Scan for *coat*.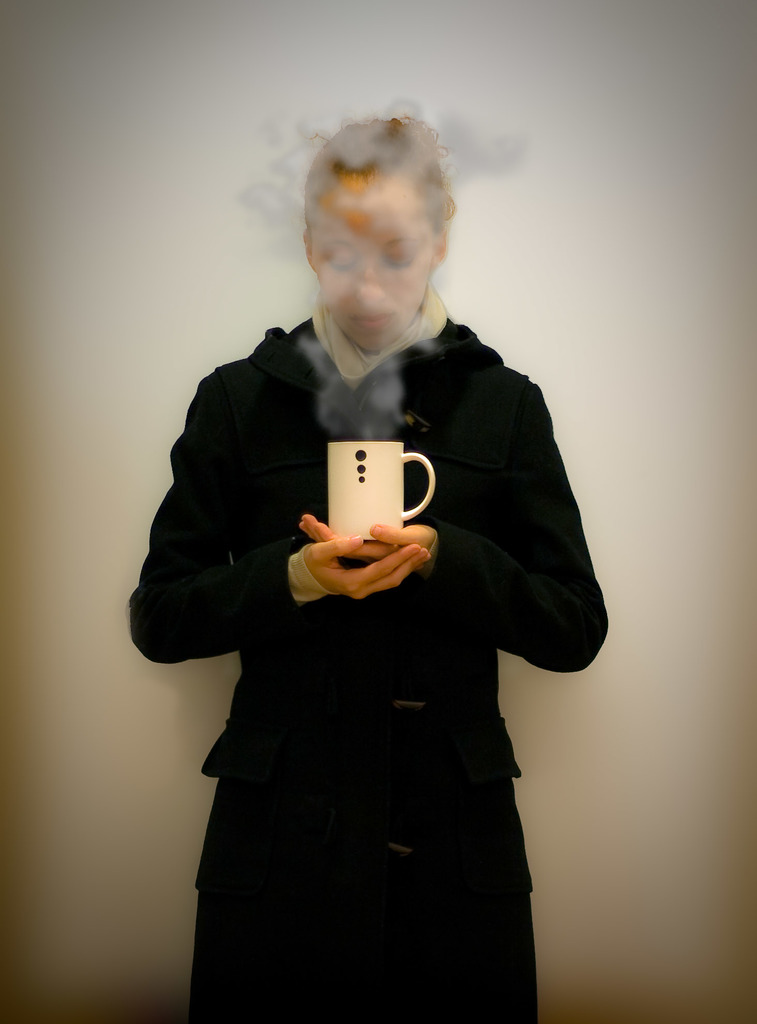
Scan result: (left=127, top=254, right=608, bottom=855).
